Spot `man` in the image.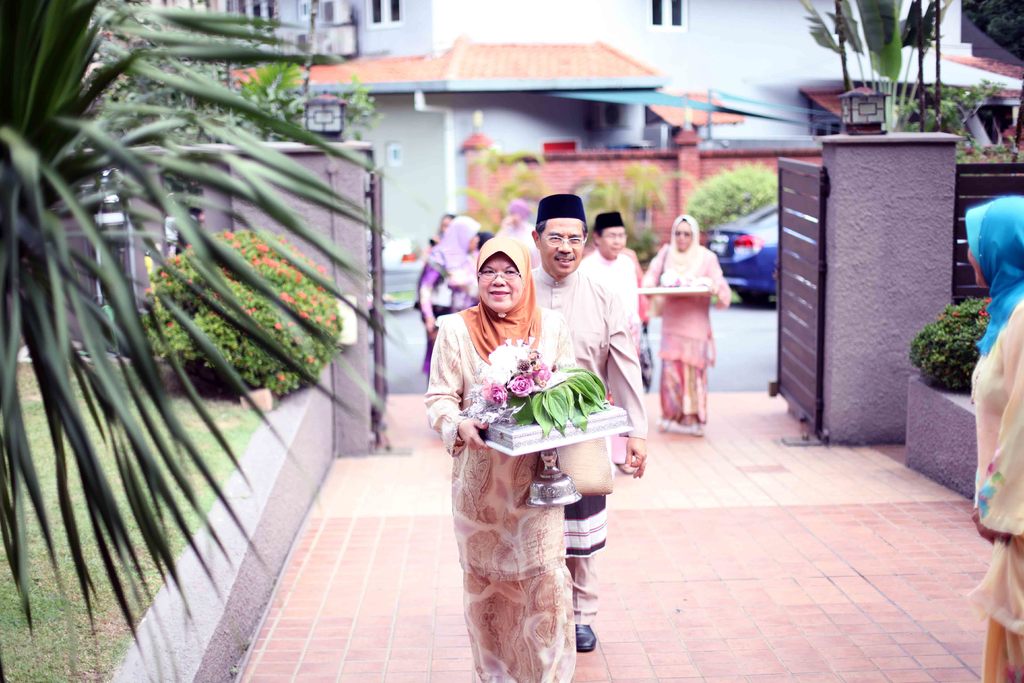
`man` found at Rect(584, 211, 639, 334).
